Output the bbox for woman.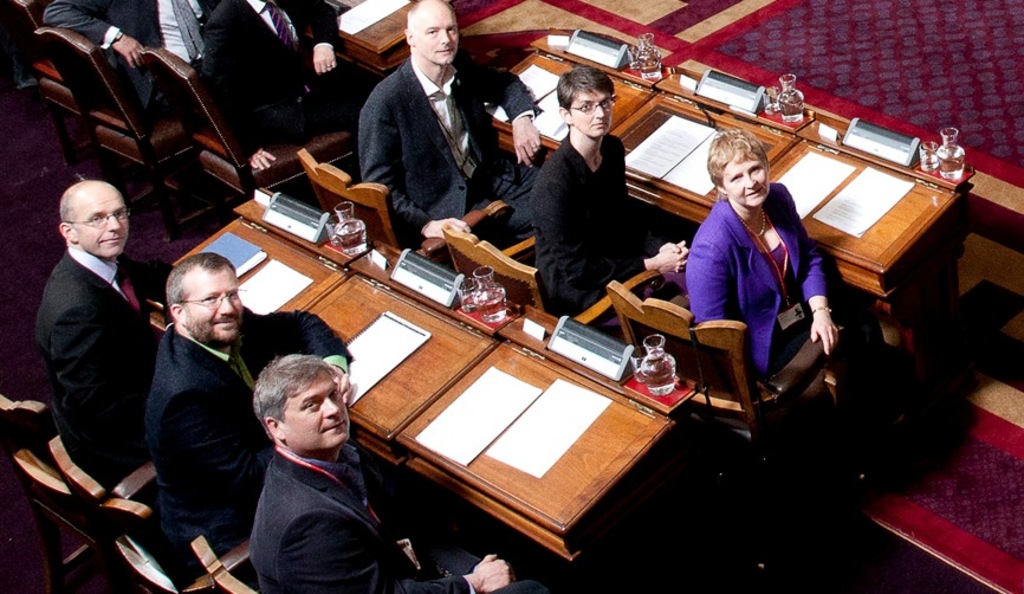
region(688, 118, 841, 437).
